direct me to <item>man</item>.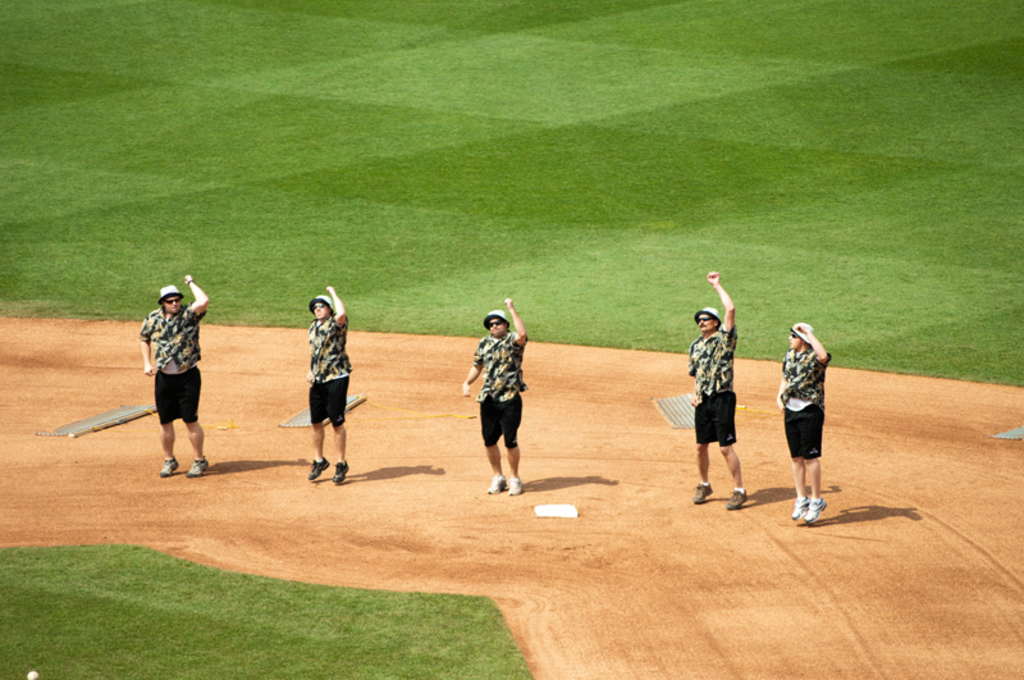
Direction: region(692, 297, 764, 521).
